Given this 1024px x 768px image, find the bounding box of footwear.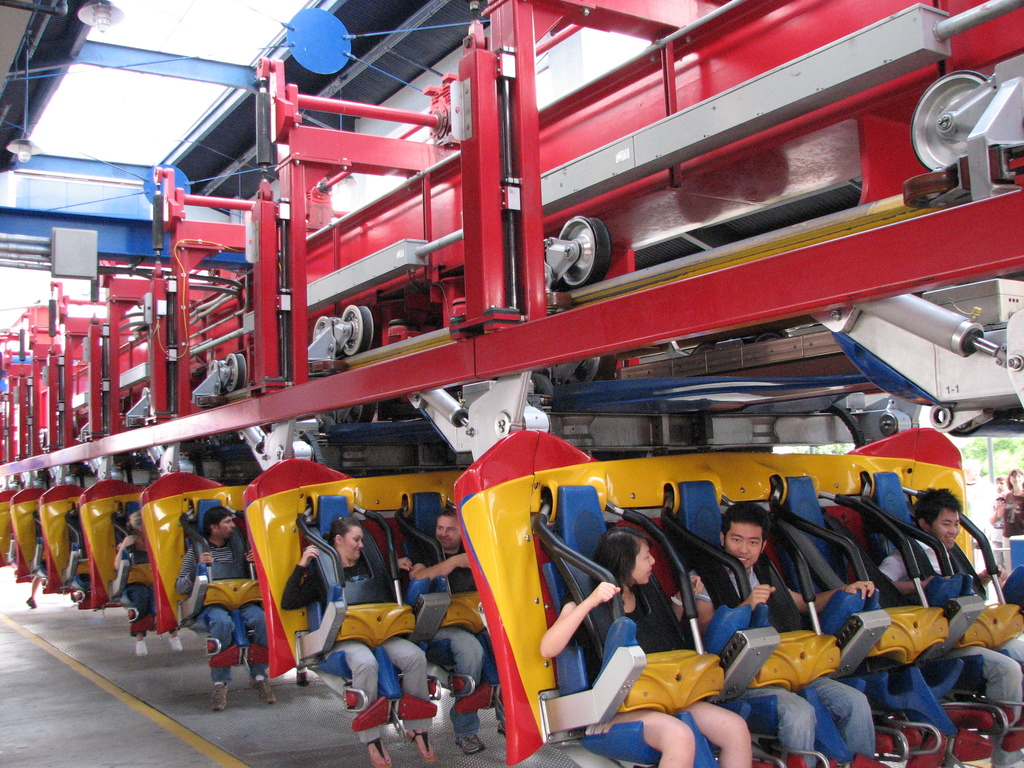
x1=251, y1=679, x2=276, y2=705.
